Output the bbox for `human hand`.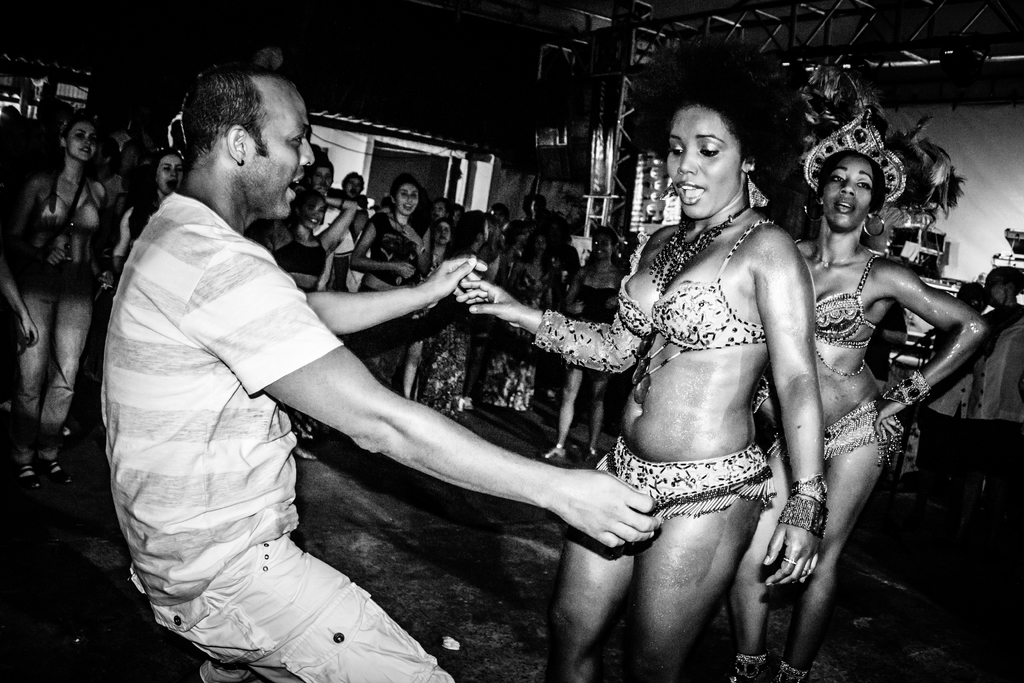
(397, 261, 417, 279).
